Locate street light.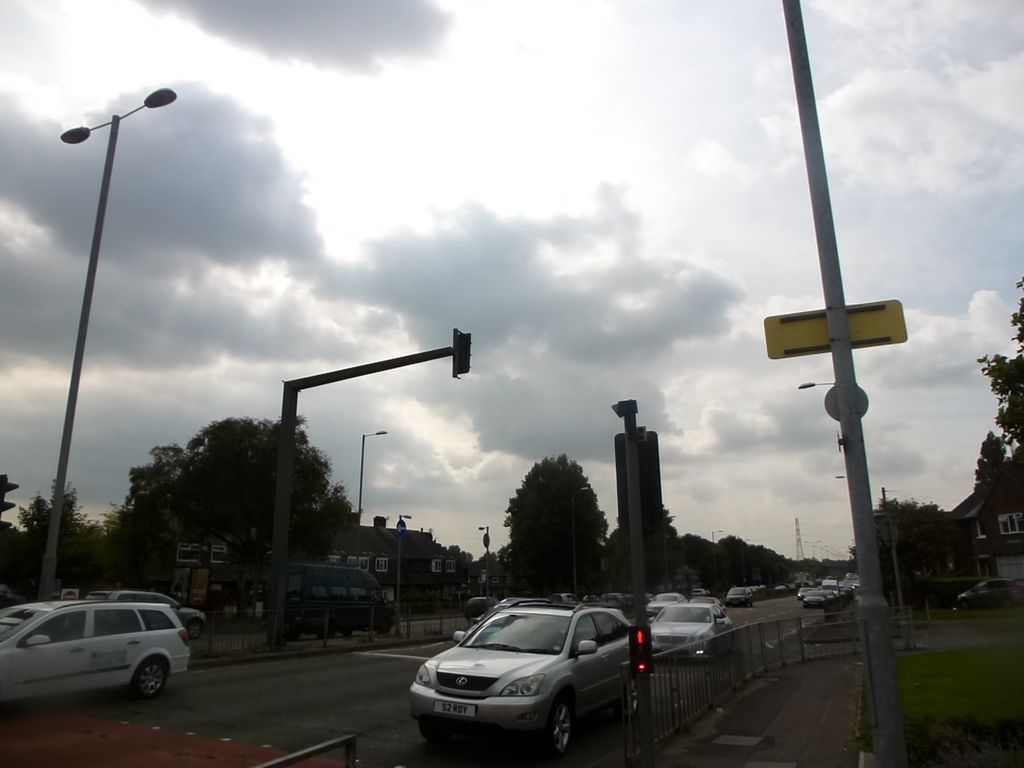
Bounding box: x1=795, y1=375, x2=836, y2=393.
